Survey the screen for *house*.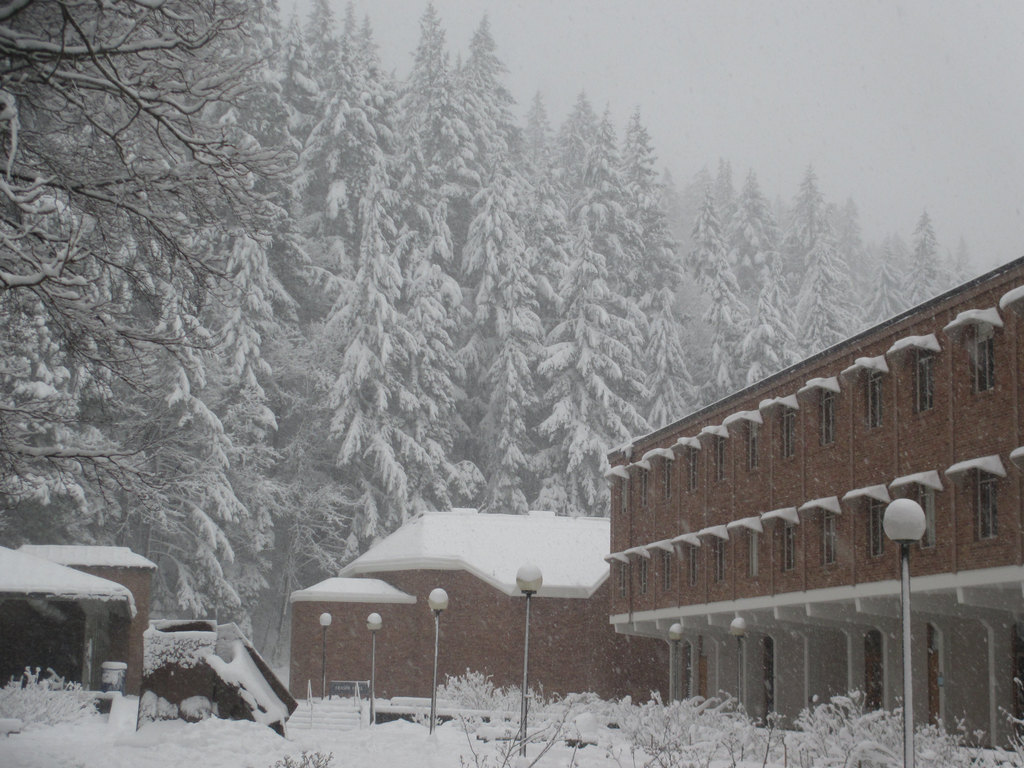
Survey found: left=607, top=250, right=1023, bottom=761.
